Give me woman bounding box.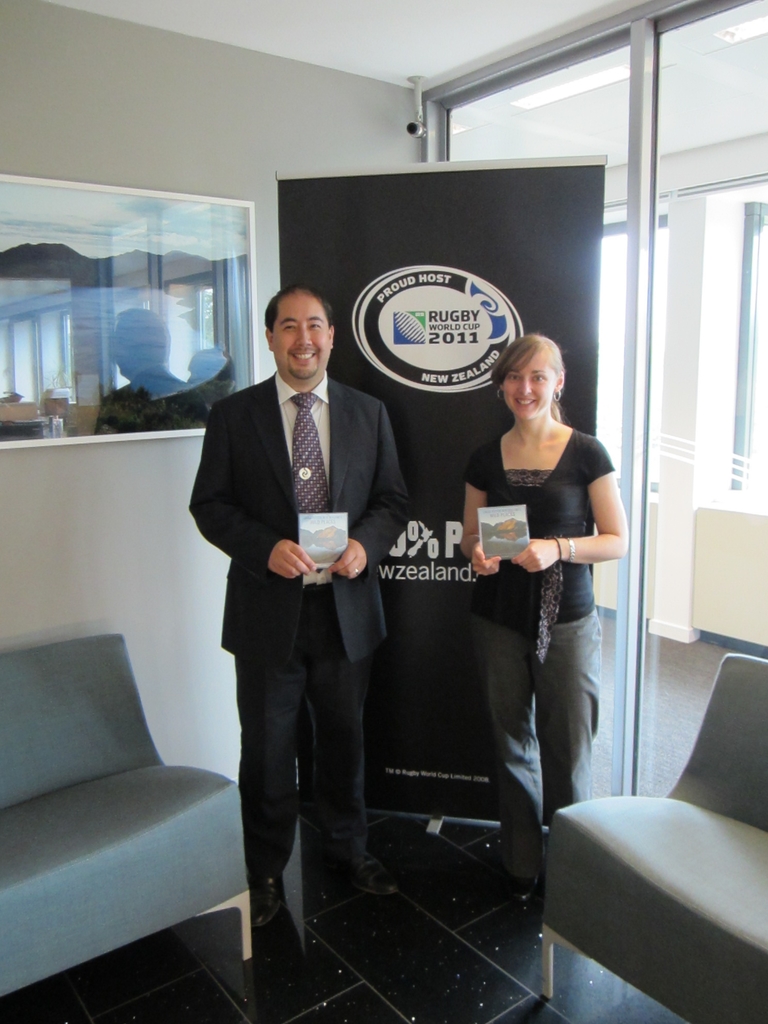
locate(454, 323, 619, 865).
